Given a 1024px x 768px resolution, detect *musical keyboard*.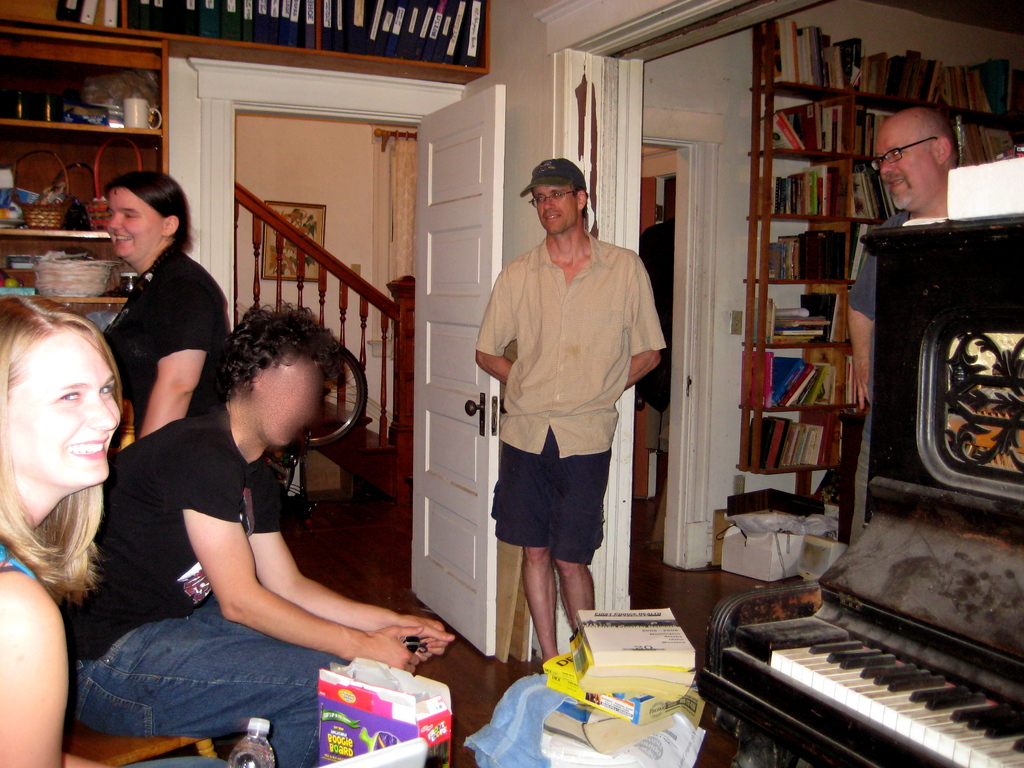
Rect(747, 580, 1005, 767).
